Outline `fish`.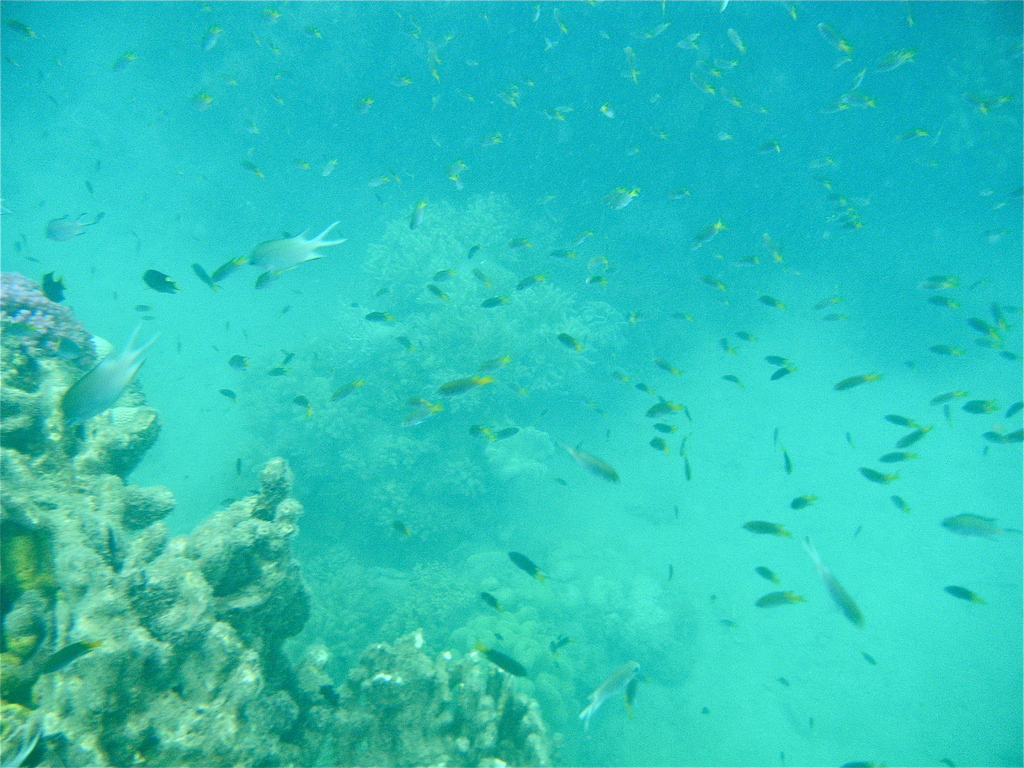
Outline: <box>784,454,790,474</box>.
